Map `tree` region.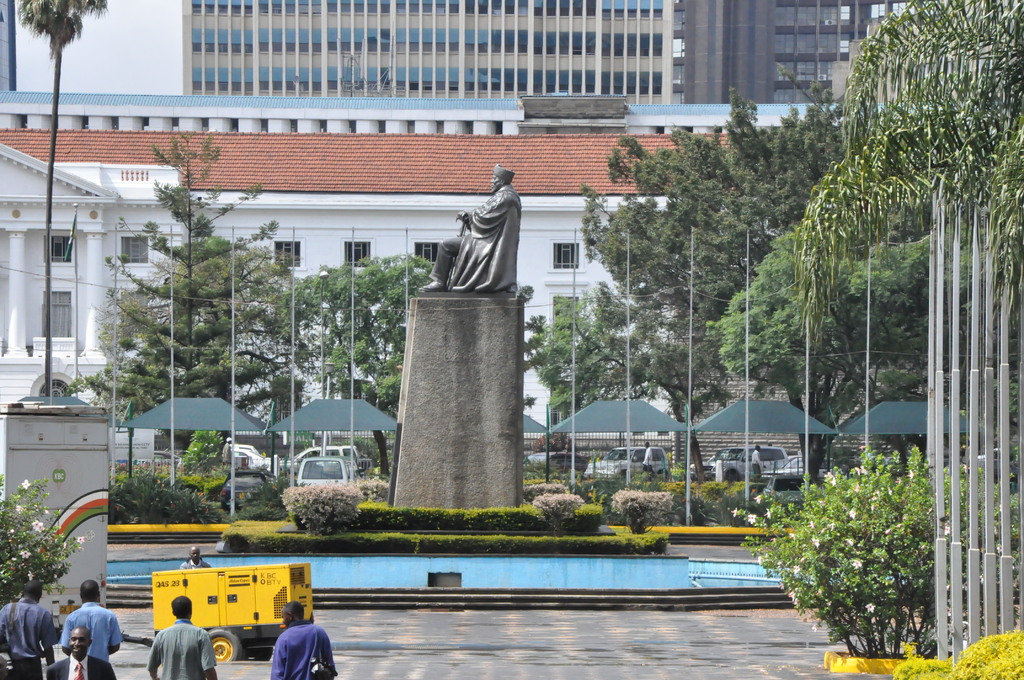
Mapped to x1=103, y1=124, x2=282, y2=460.
